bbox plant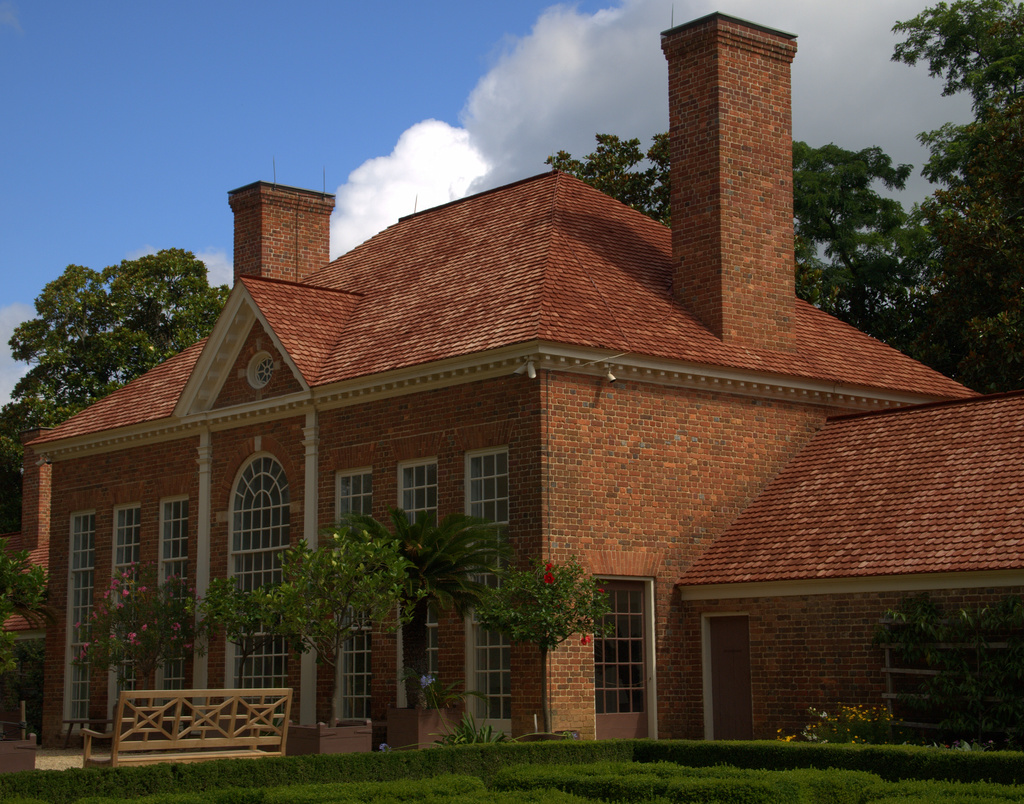
(459,561,618,749)
